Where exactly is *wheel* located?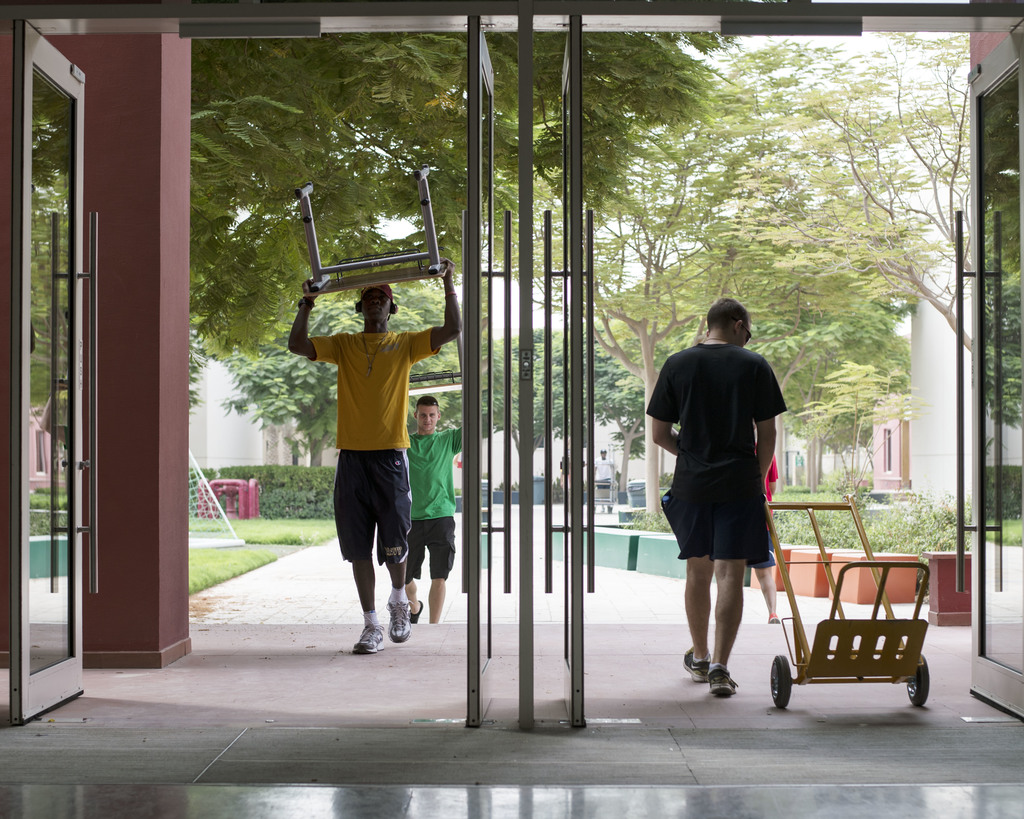
Its bounding box is l=772, t=655, r=790, b=710.
